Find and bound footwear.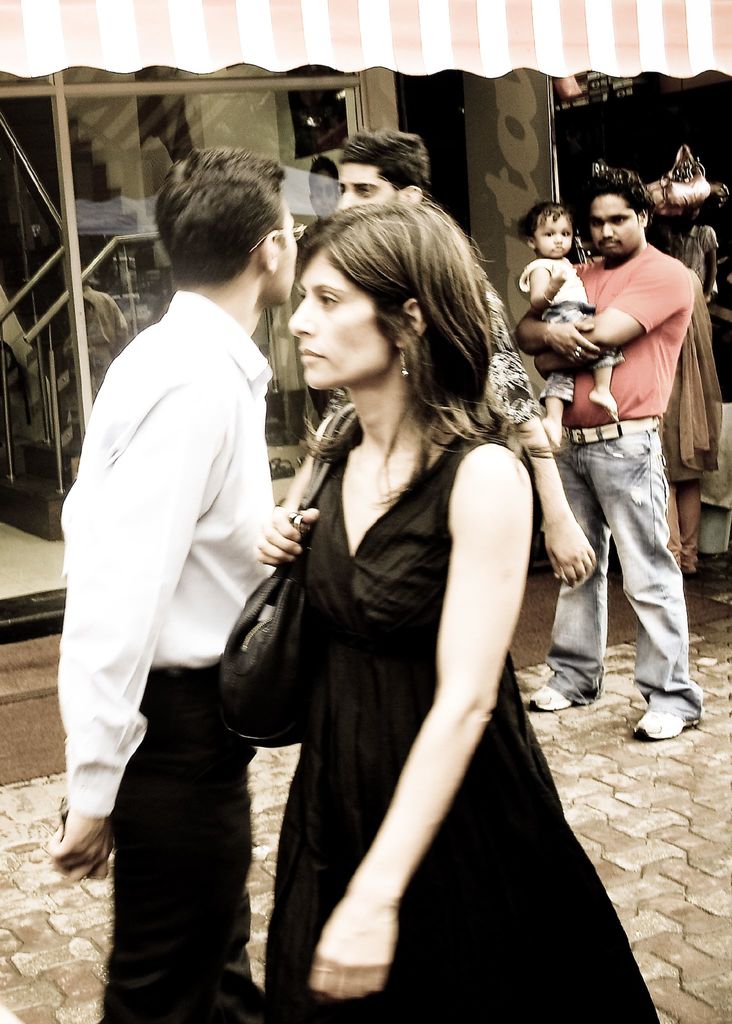
Bound: [x1=632, y1=705, x2=688, y2=741].
